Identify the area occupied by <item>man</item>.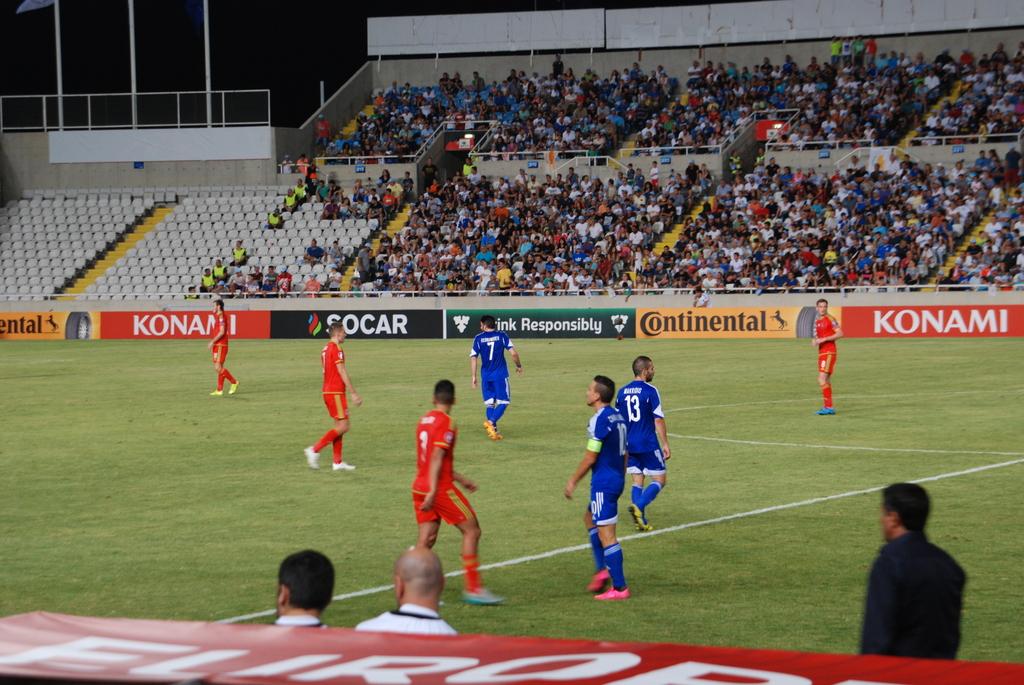
Area: 813,298,843,416.
